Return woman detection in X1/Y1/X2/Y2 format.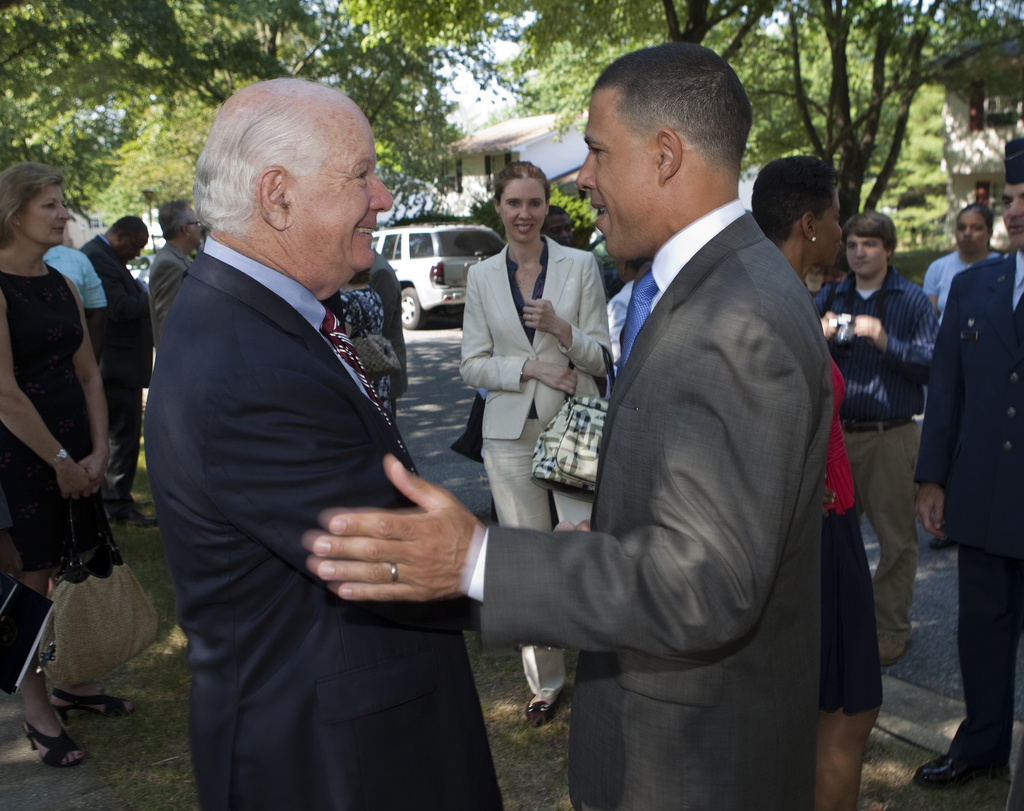
751/154/885/810.
